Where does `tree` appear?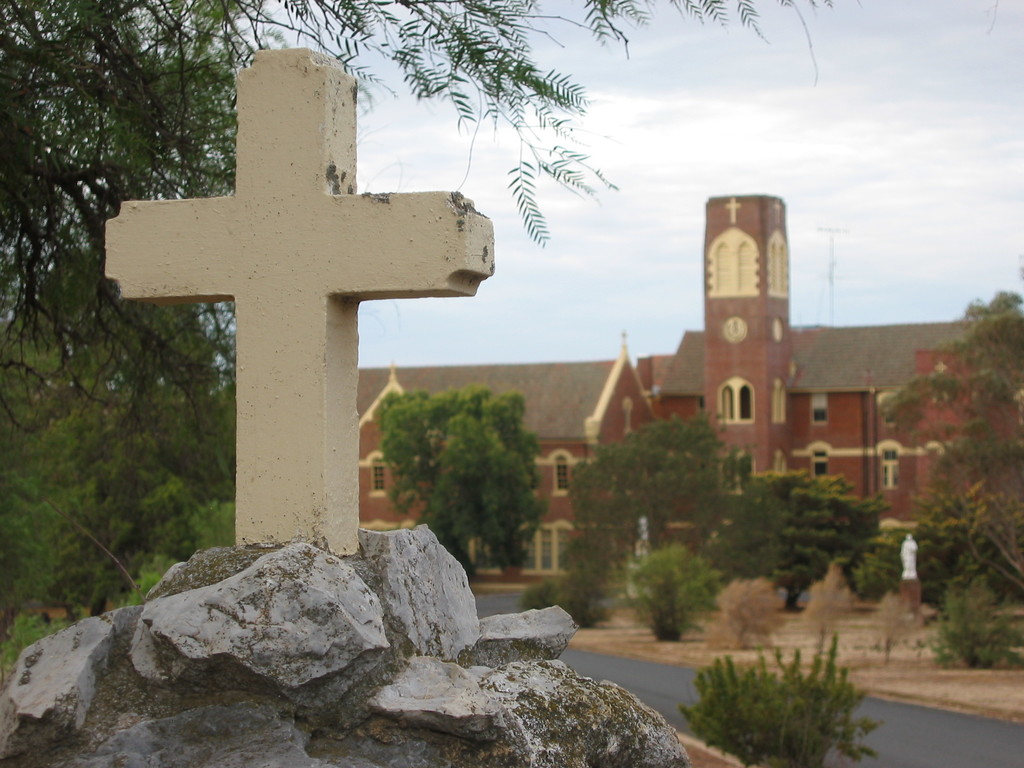
Appears at {"x1": 711, "y1": 471, "x2": 884, "y2": 621}.
